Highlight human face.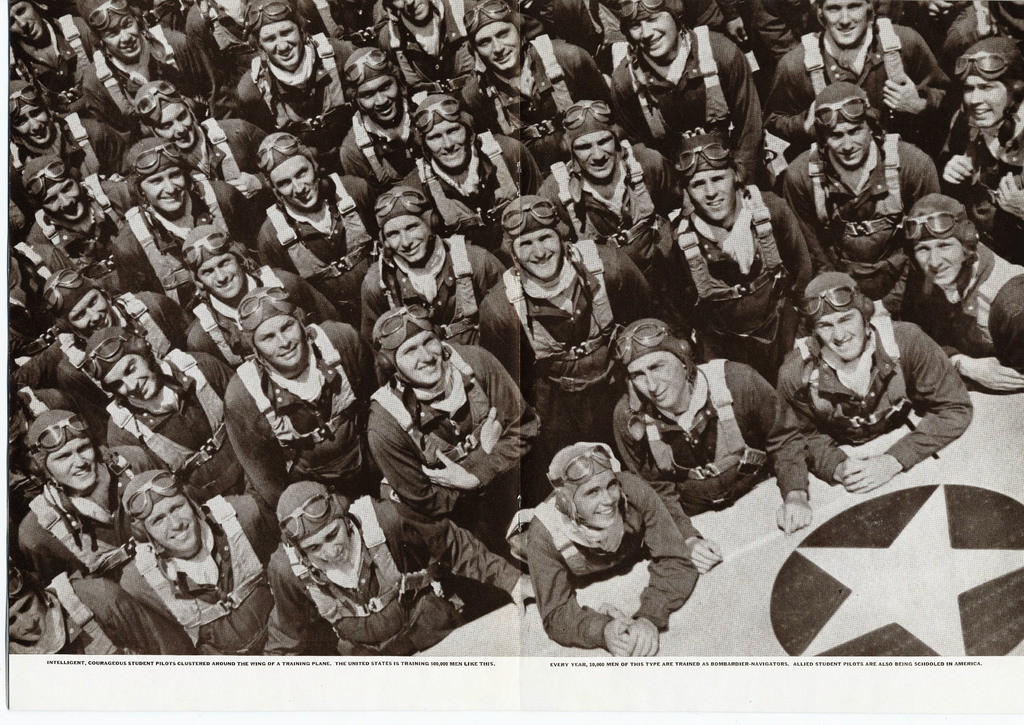
Highlighted region: (x1=394, y1=330, x2=445, y2=386).
